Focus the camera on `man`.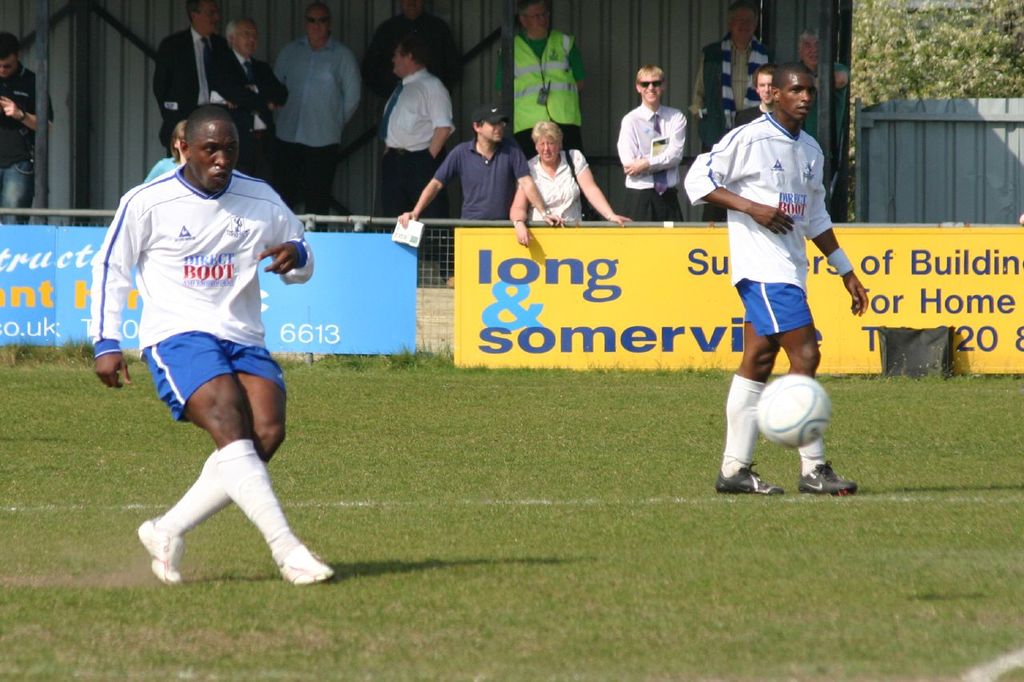
Focus region: <bbox>494, 0, 587, 219</bbox>.
